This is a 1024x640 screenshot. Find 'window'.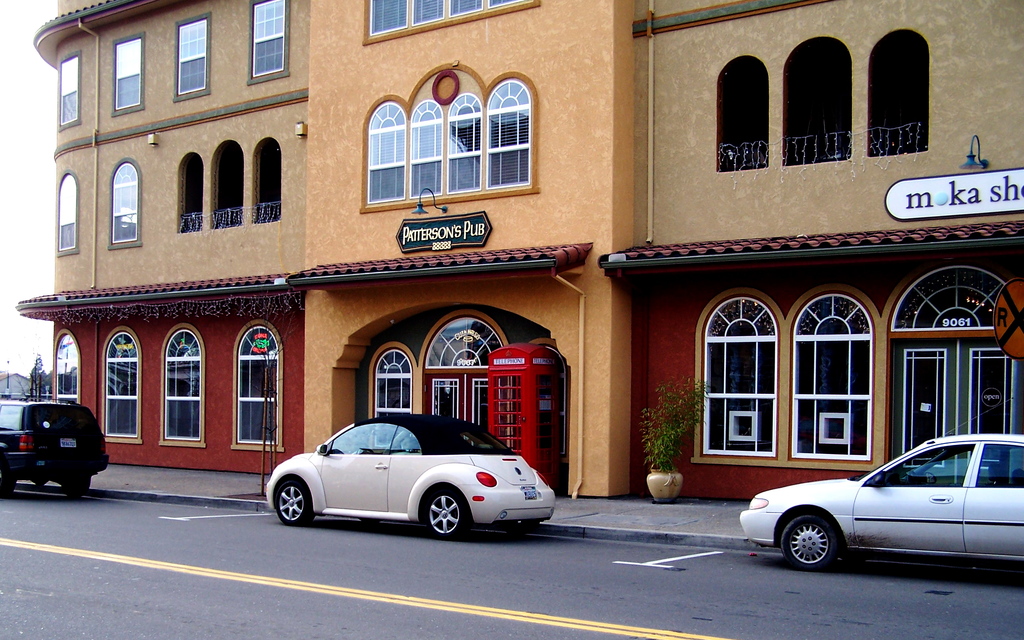
Bounding box: (371,349,414,419).
